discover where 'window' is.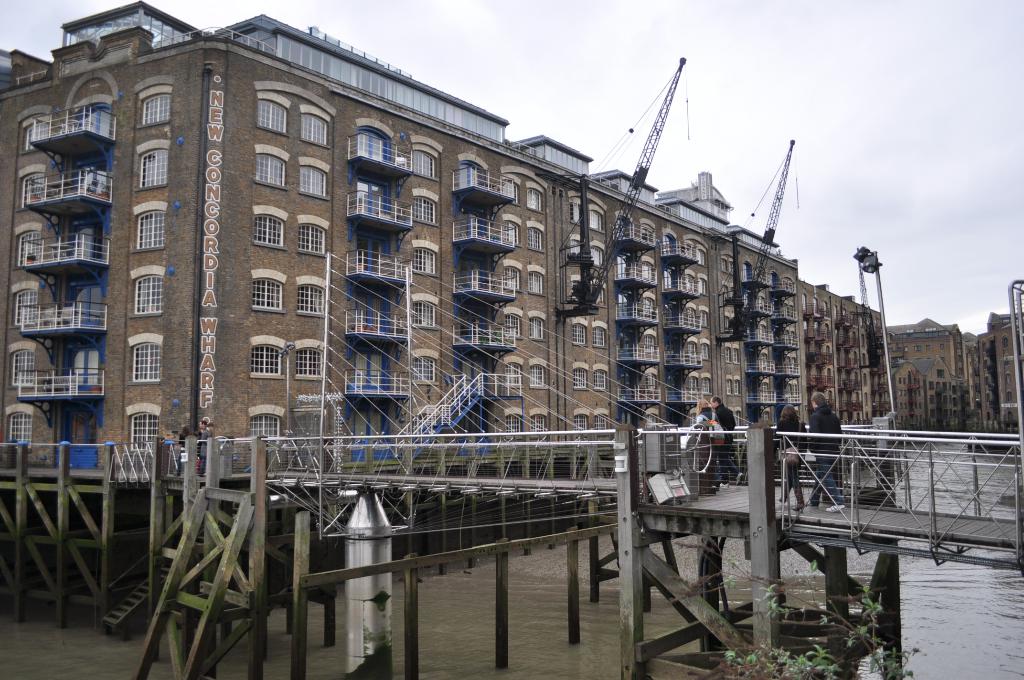
Discovered at [left=507, top=353, right=528, bottom=389].
